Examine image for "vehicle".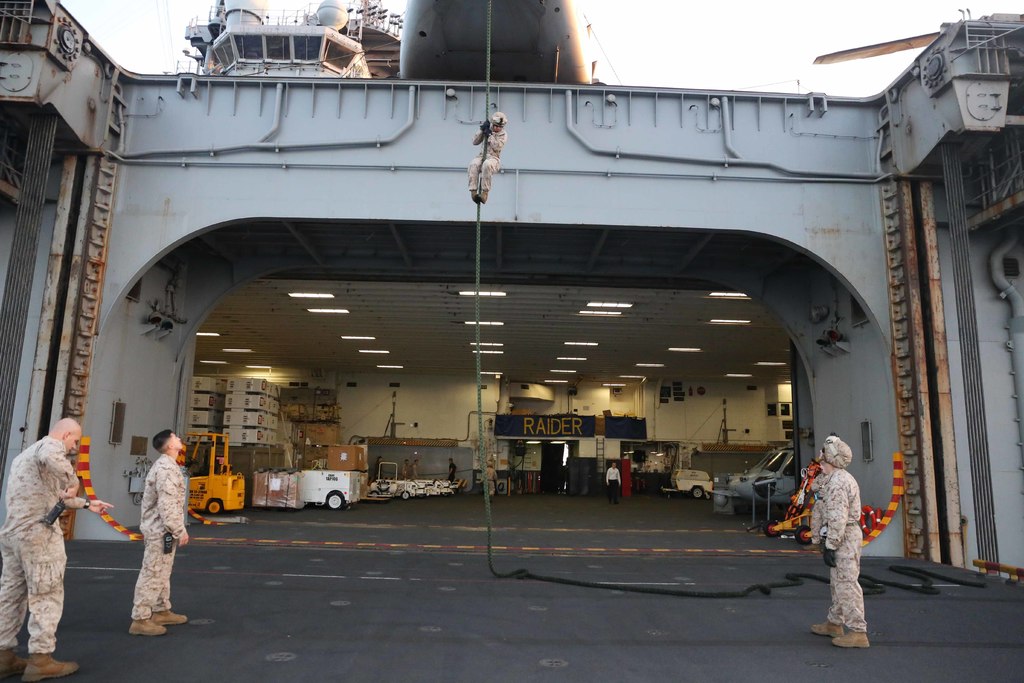
Examination result: rect(662, 446, 772, 502).
